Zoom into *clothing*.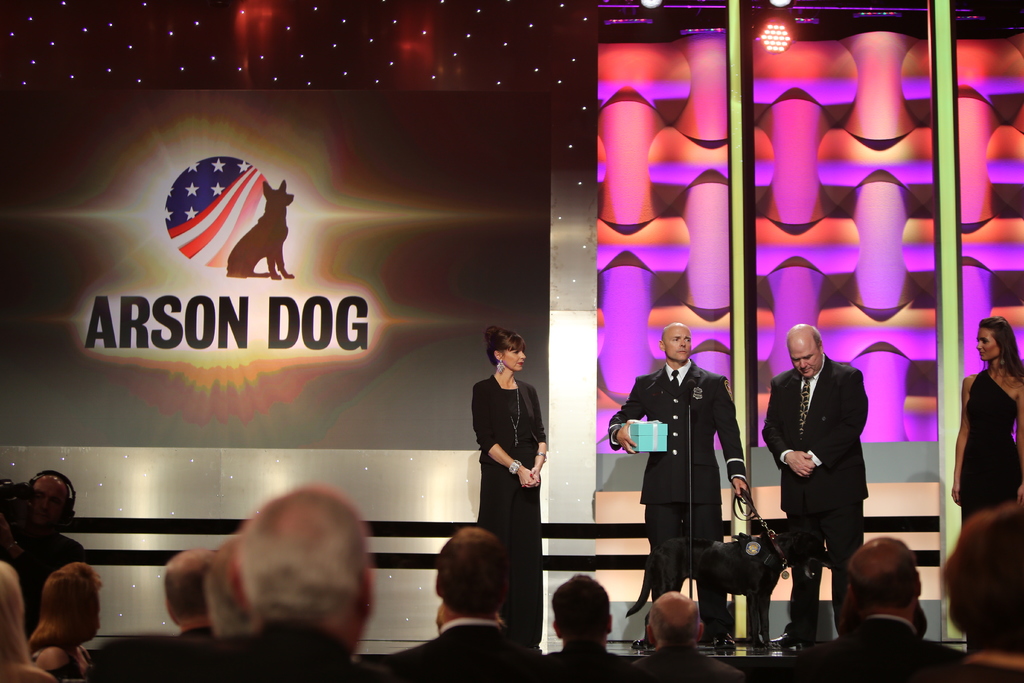
Zoom target: <region>762, 349, 870, 632</region>.
